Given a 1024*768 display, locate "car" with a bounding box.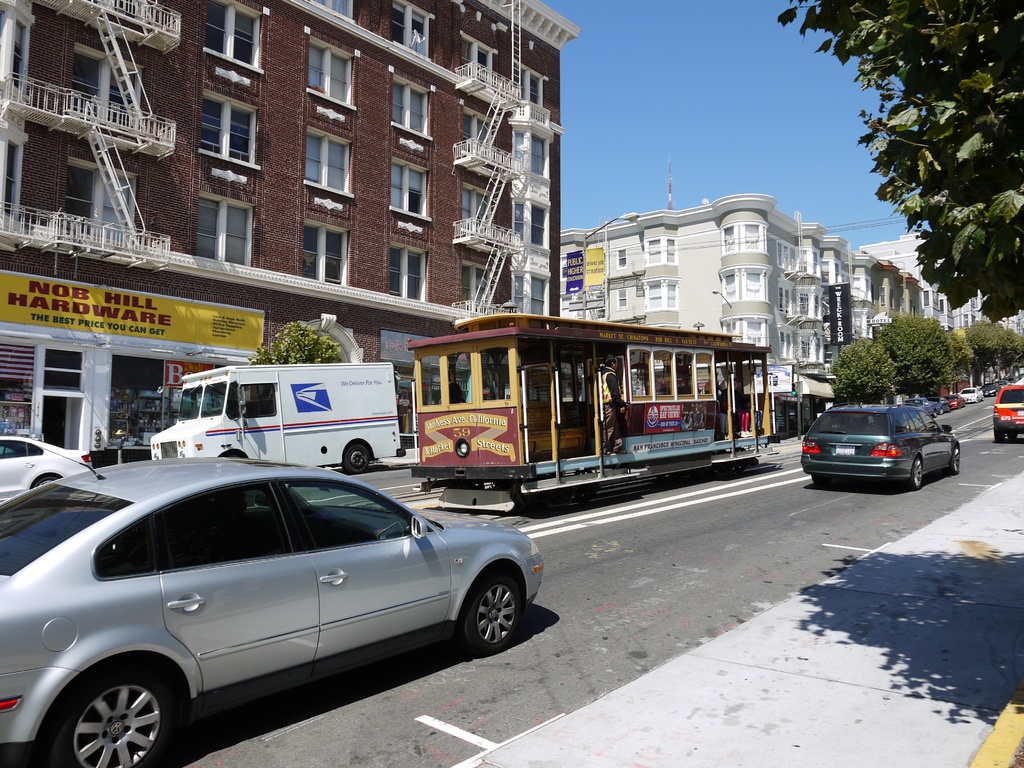
Located: x1=931 y1=393 x2=947 y2=414.
